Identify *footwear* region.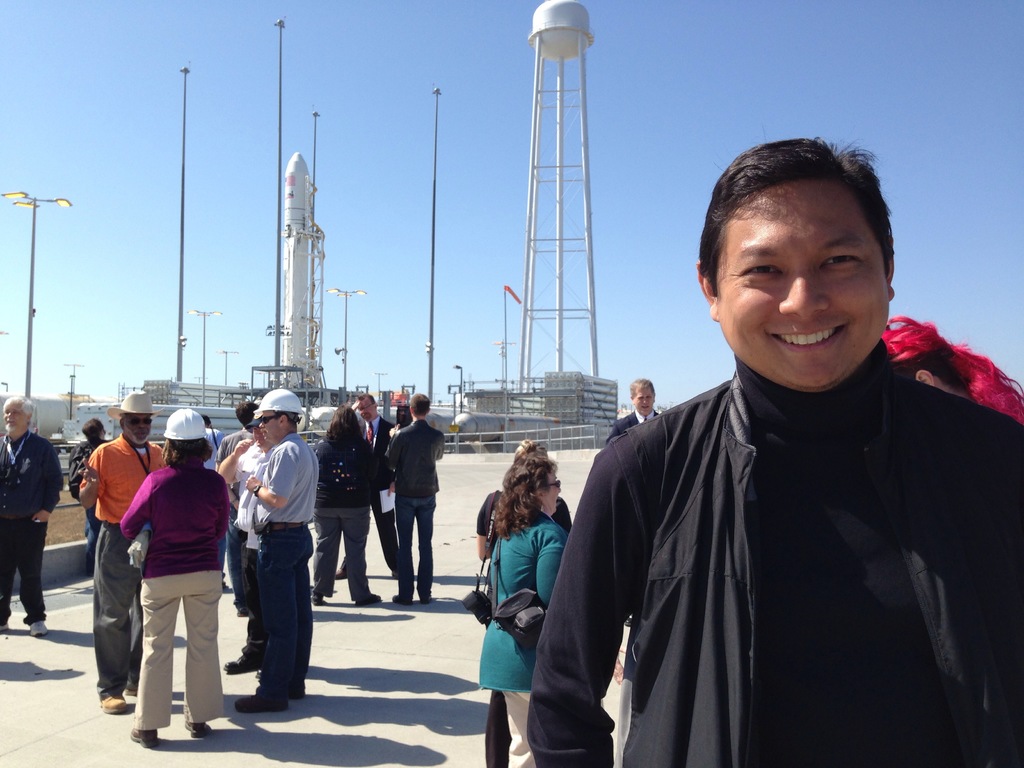
Region: detection(126, 723, 154, 750).
